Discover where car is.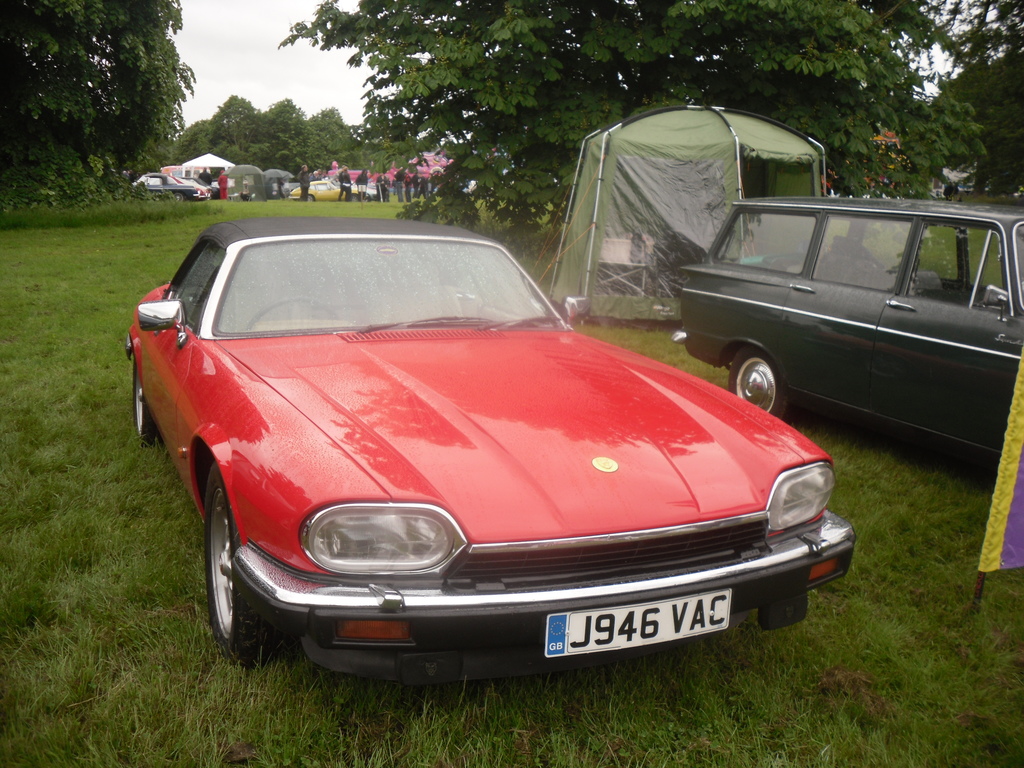
Discovered at left=134, top=233, right=832, bottom=685.
